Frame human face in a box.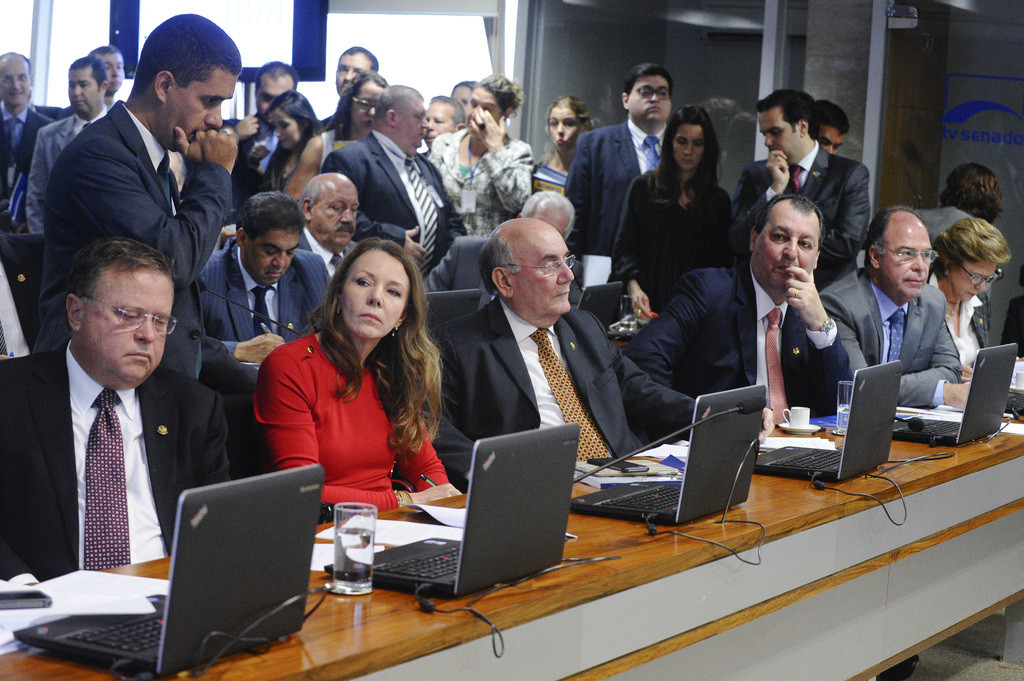
rect(762, 111, 805, 156).
